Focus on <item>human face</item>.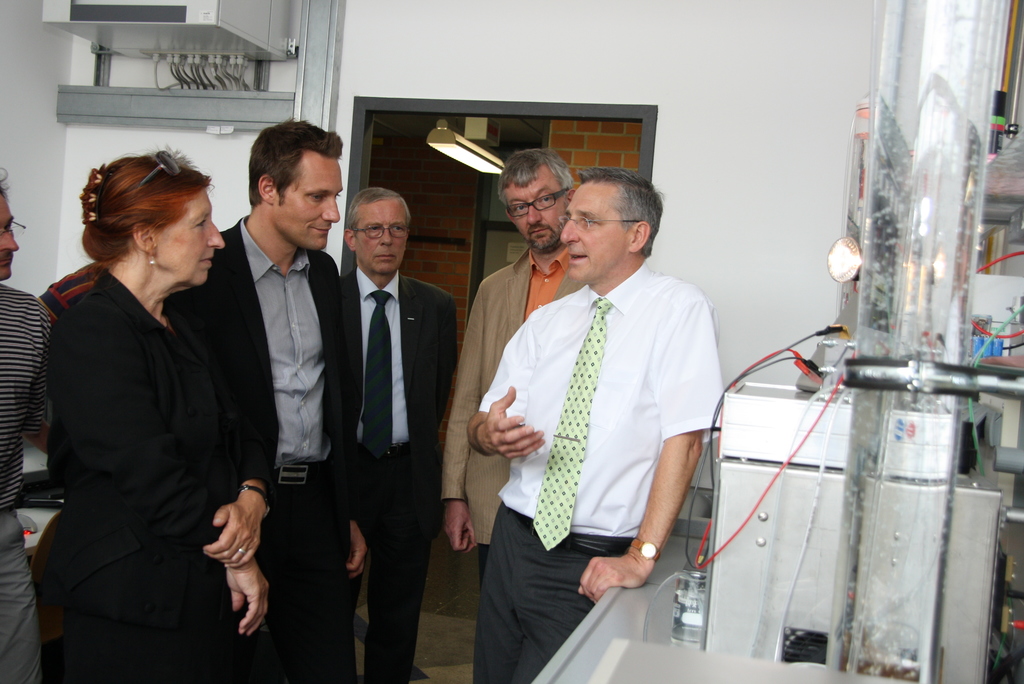
Focused at (x1=0, y1=193, x2=21, y2=276).
